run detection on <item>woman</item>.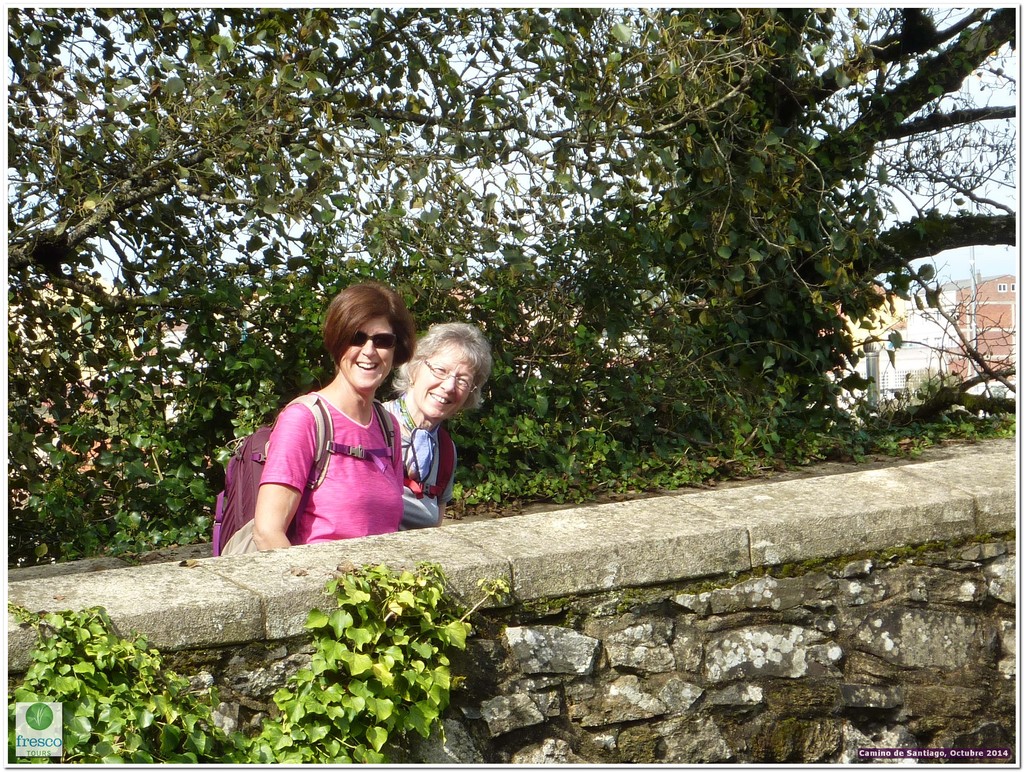
Result: <box>223,292,422,572</box>.
